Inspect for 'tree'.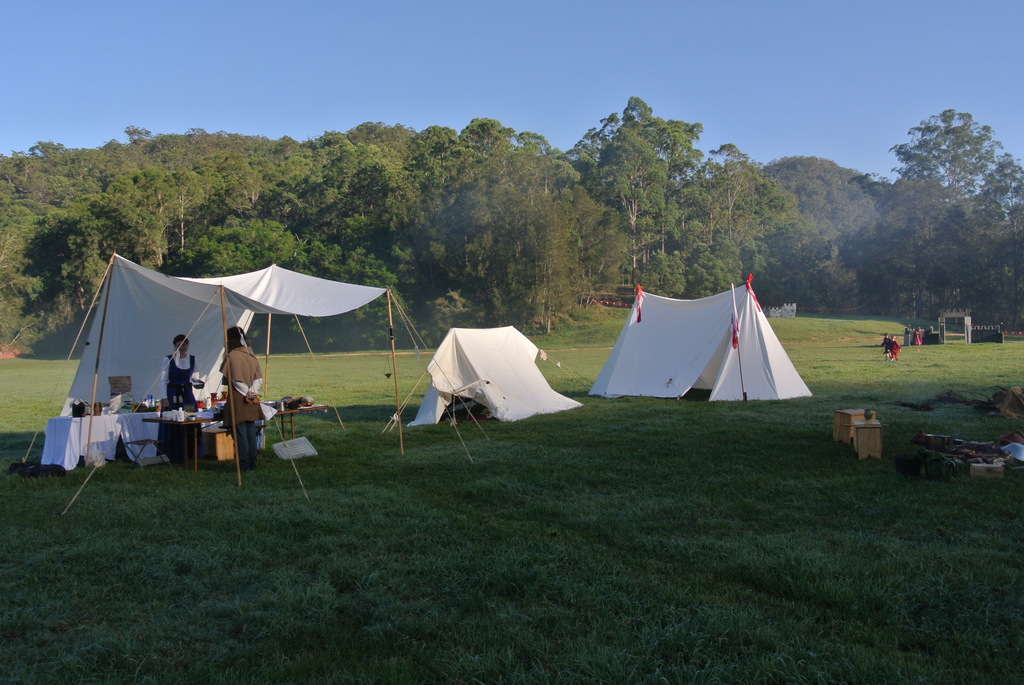
Inspection: bbox=[847, 108, 991, 331].
